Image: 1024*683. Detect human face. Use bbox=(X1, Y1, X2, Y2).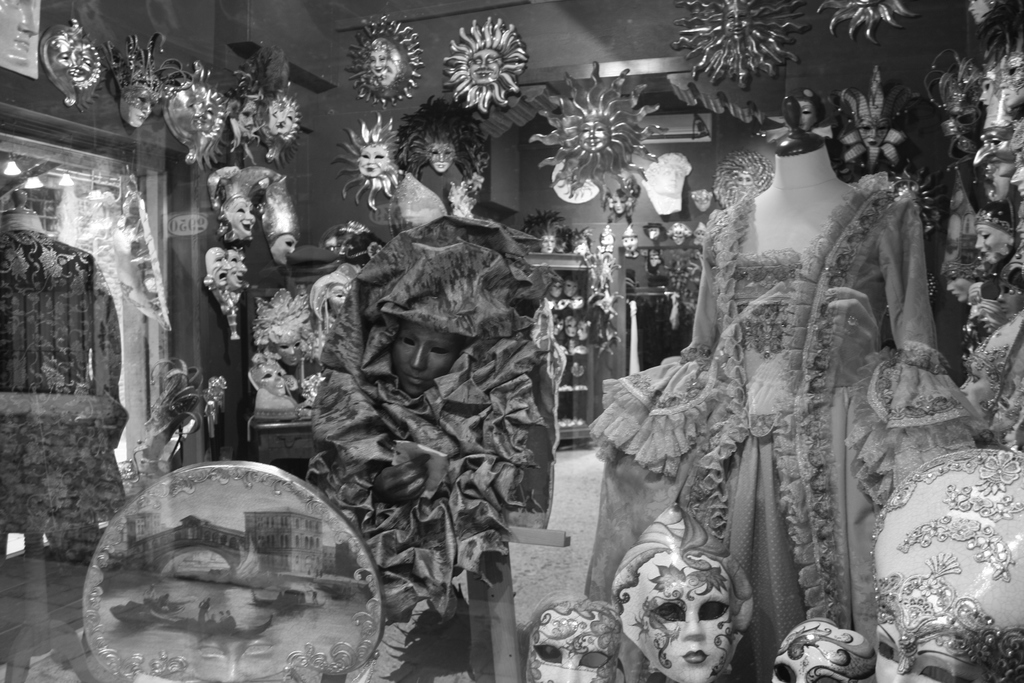
bbox=(249, 364, 285, 394).
